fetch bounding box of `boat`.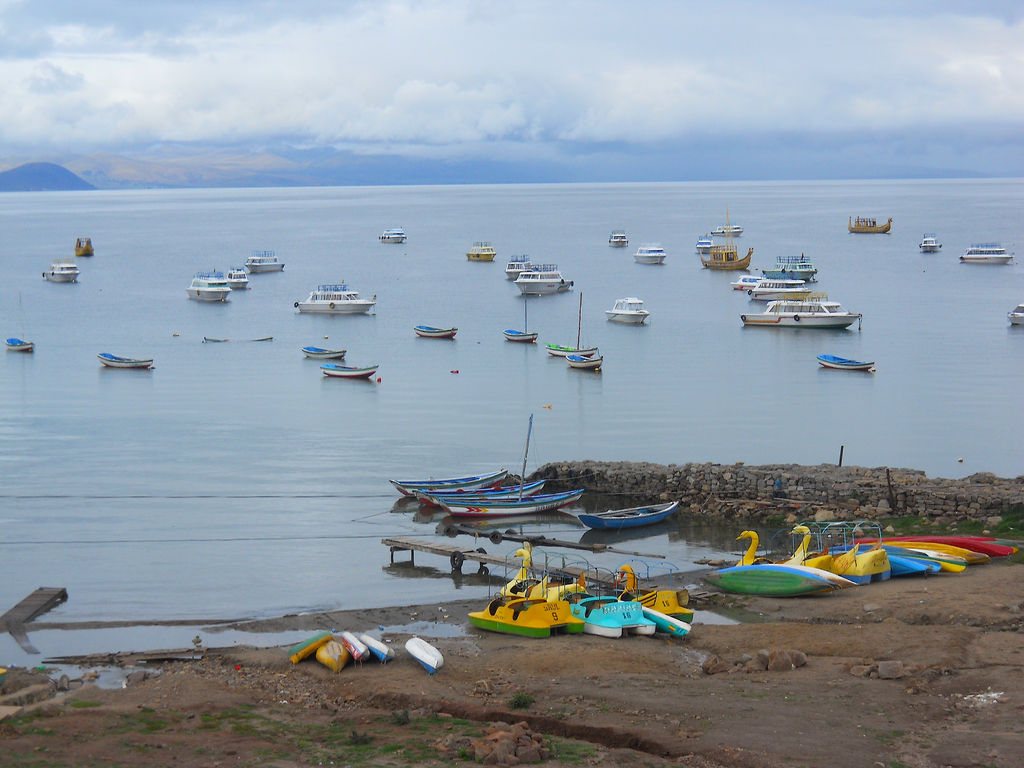
Bbox: Rect(762, 254, 819, 280).
